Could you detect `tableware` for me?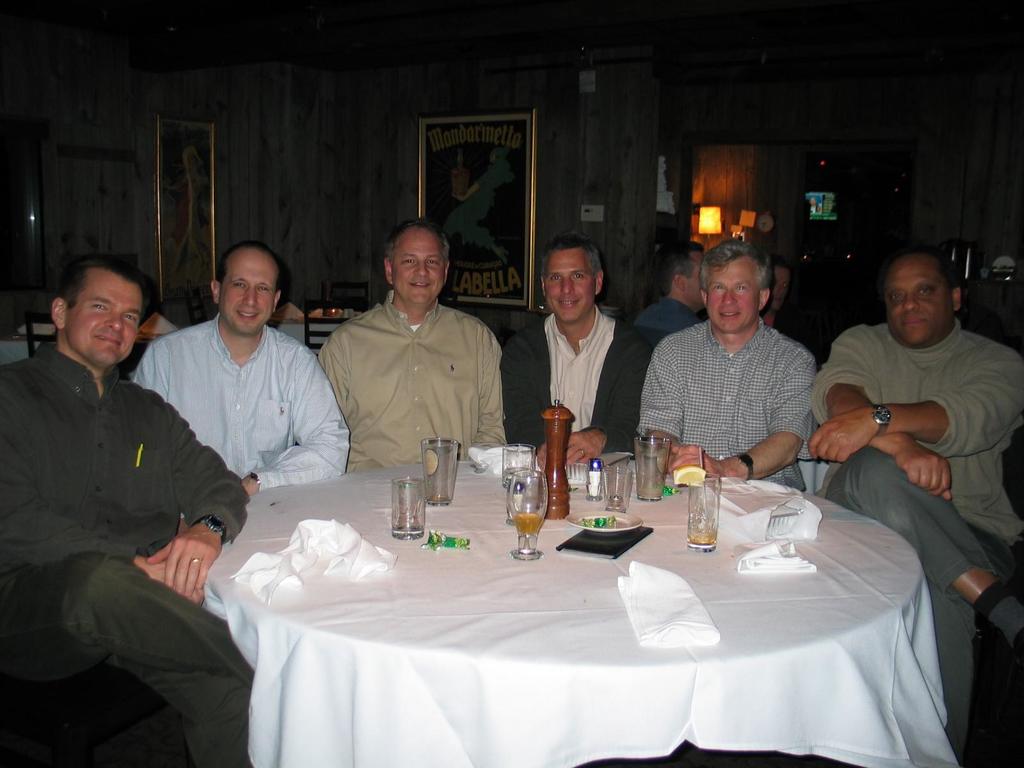
Detection result: bbox=(685, 476, 723, 549).
